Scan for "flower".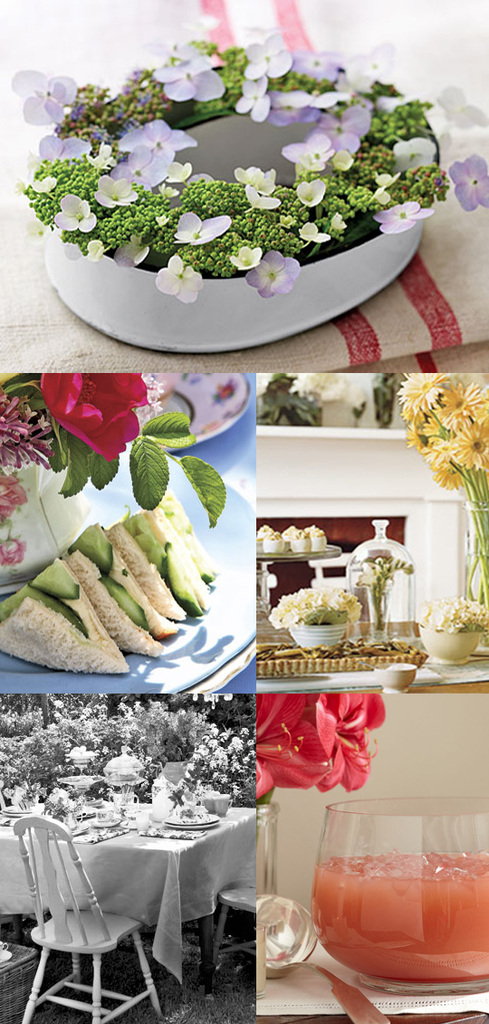
Scan result: region(117, 112, 189, 187).
